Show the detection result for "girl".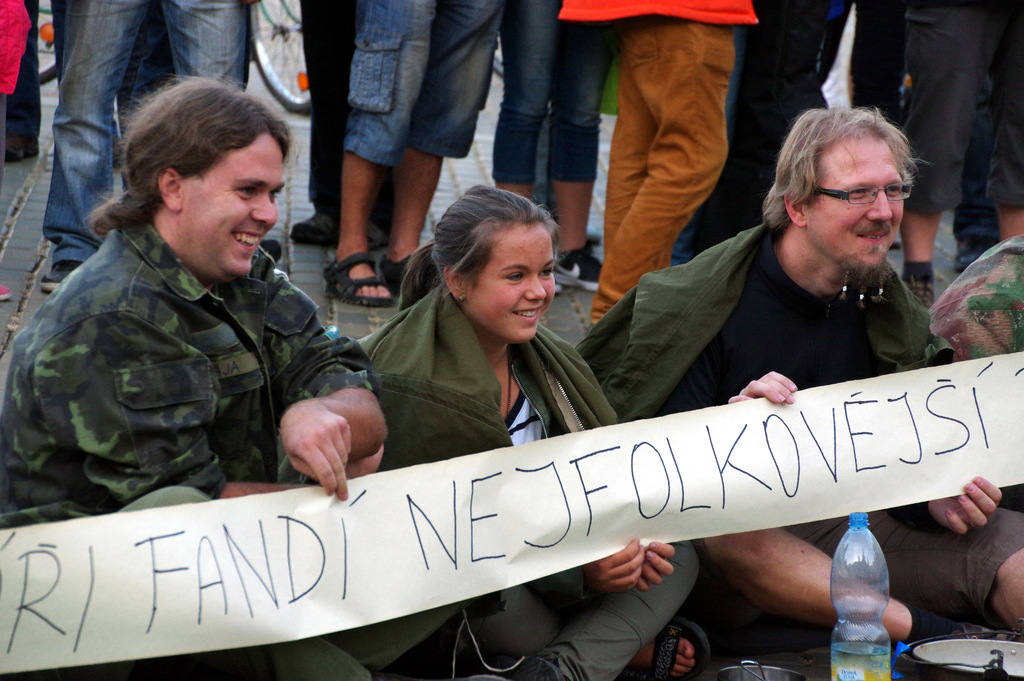
[344, 180, 701, 680].
